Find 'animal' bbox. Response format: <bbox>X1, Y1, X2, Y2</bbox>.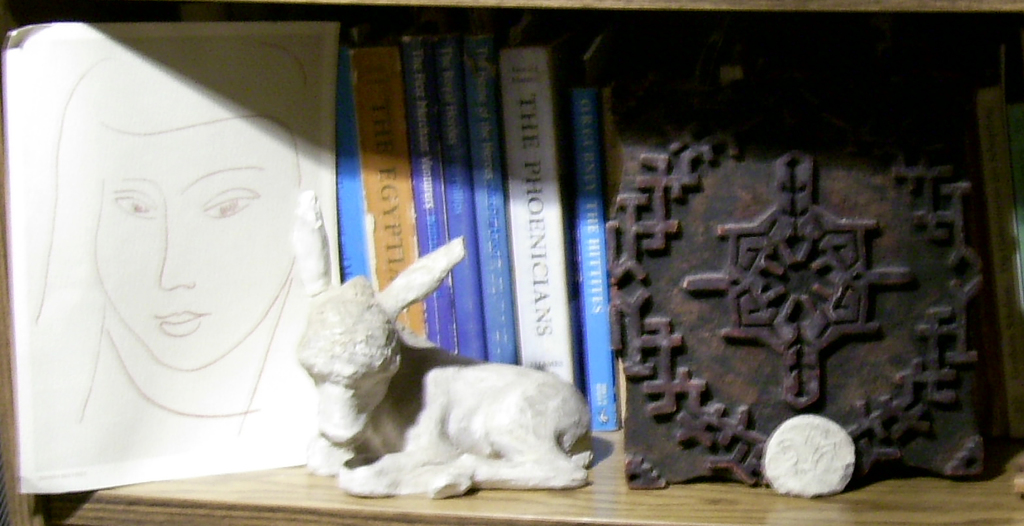
<bbox>295, 190, 591, 496</bbox>.
